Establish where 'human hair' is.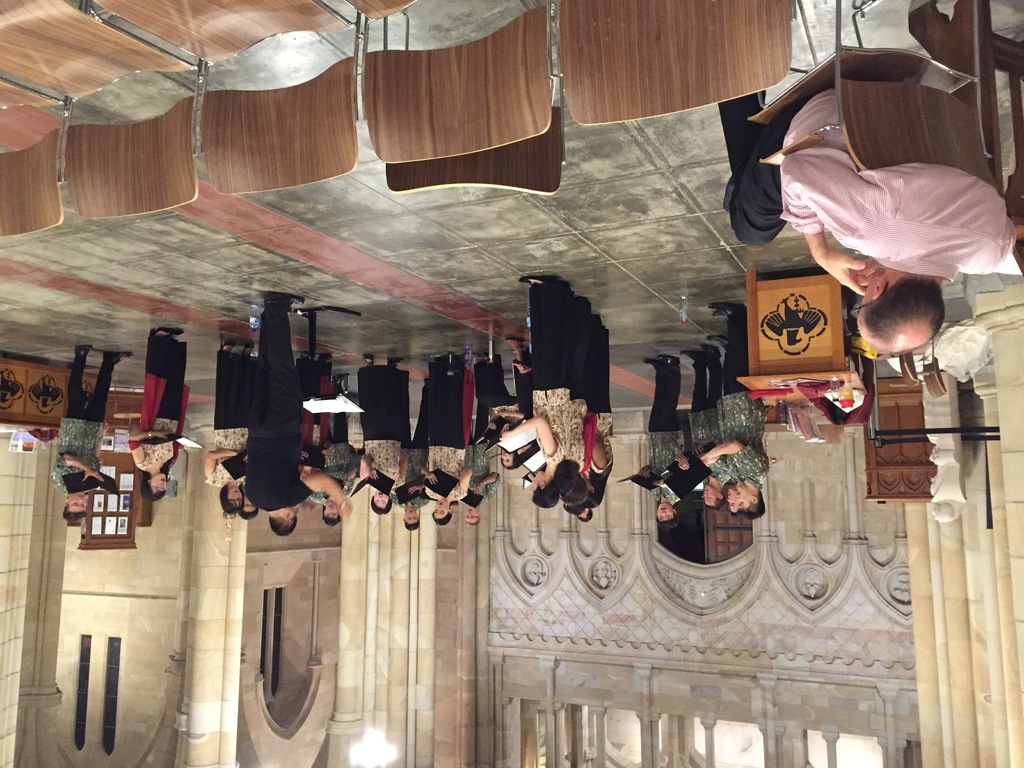
Established at [861,266,958,348].
